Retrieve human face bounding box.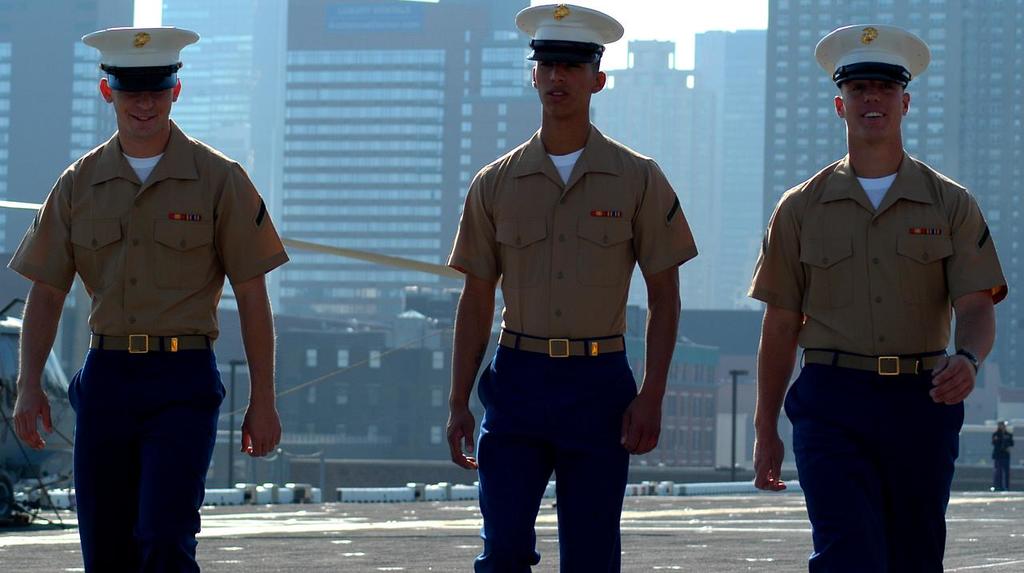
Bounding box: (531, 58, 598, 114).
